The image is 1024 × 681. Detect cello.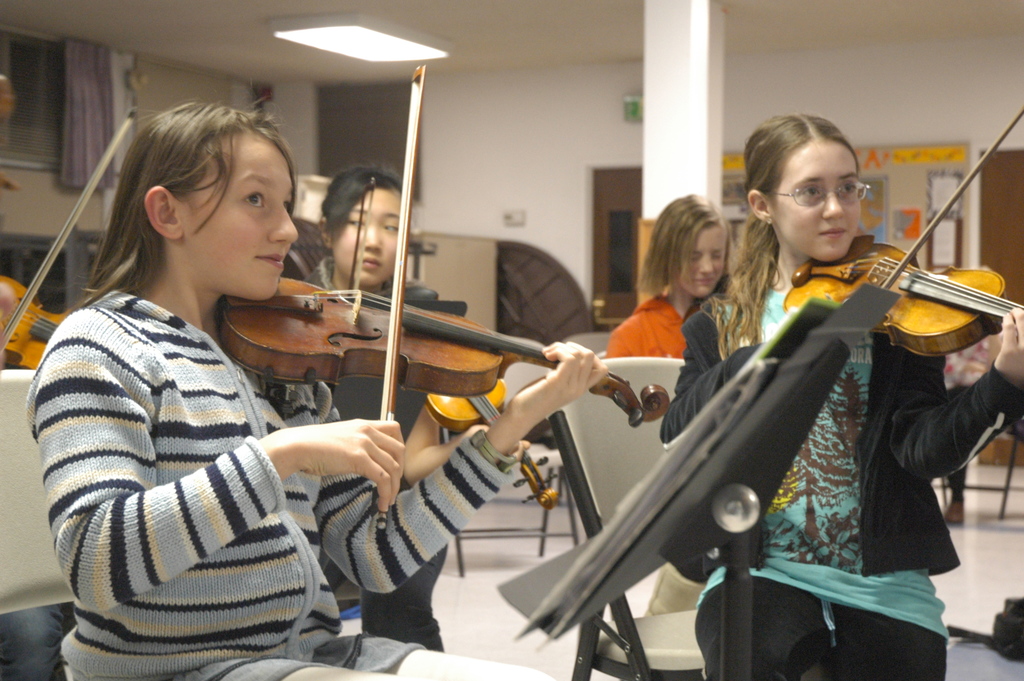
Detection: 781:106:1023:359.
